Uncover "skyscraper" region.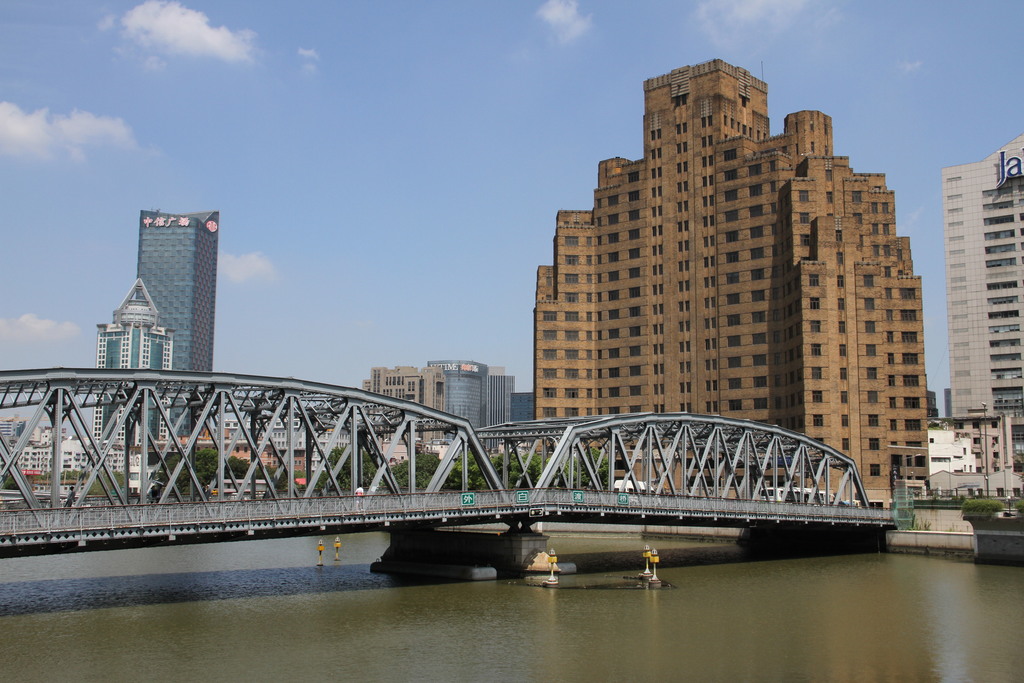
Uncovered: <region>943, 123, 1021, 422</region>.
